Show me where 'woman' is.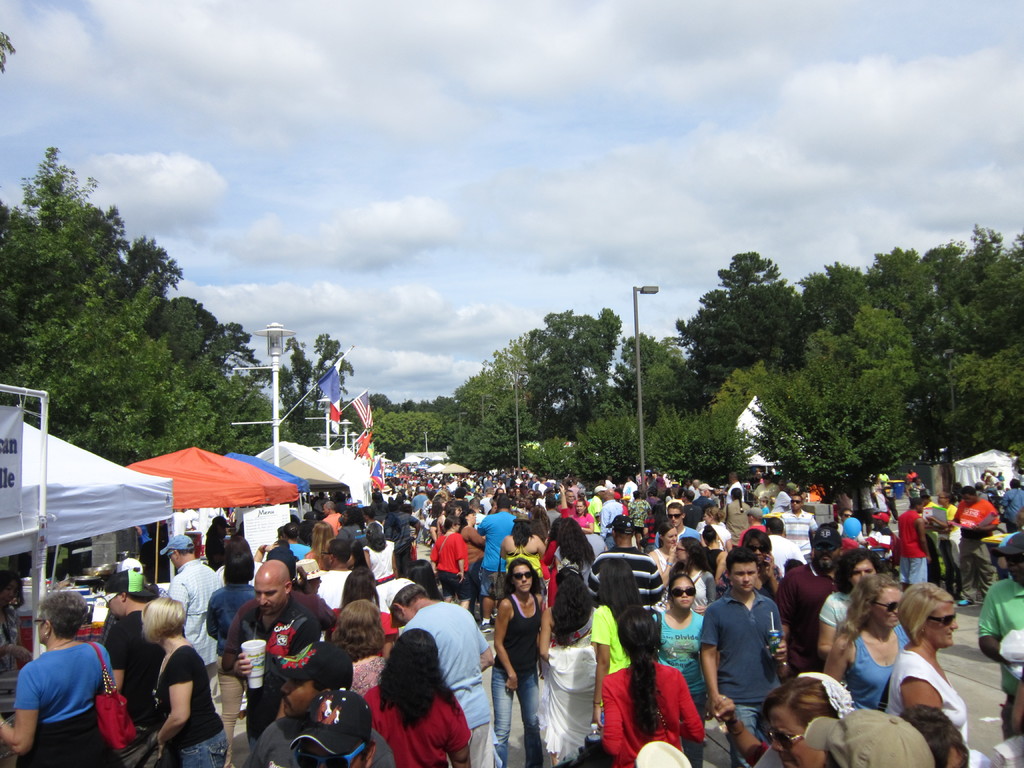
'woman' is at [358,623,472,767].
